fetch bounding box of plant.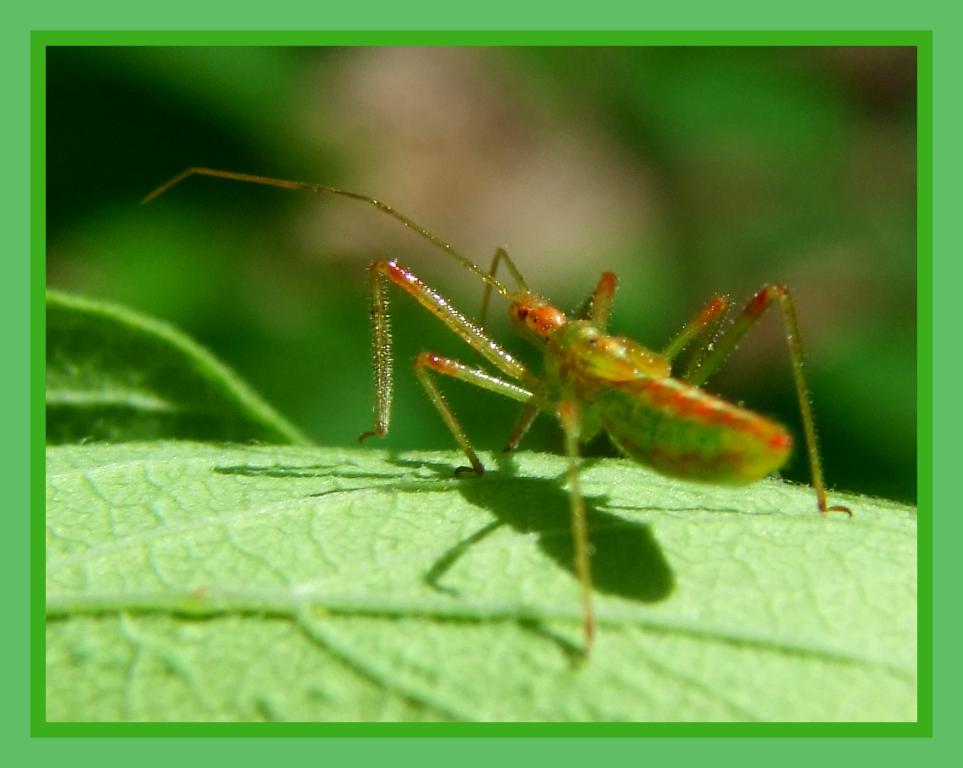
Bbox: (39,295,915,717).
